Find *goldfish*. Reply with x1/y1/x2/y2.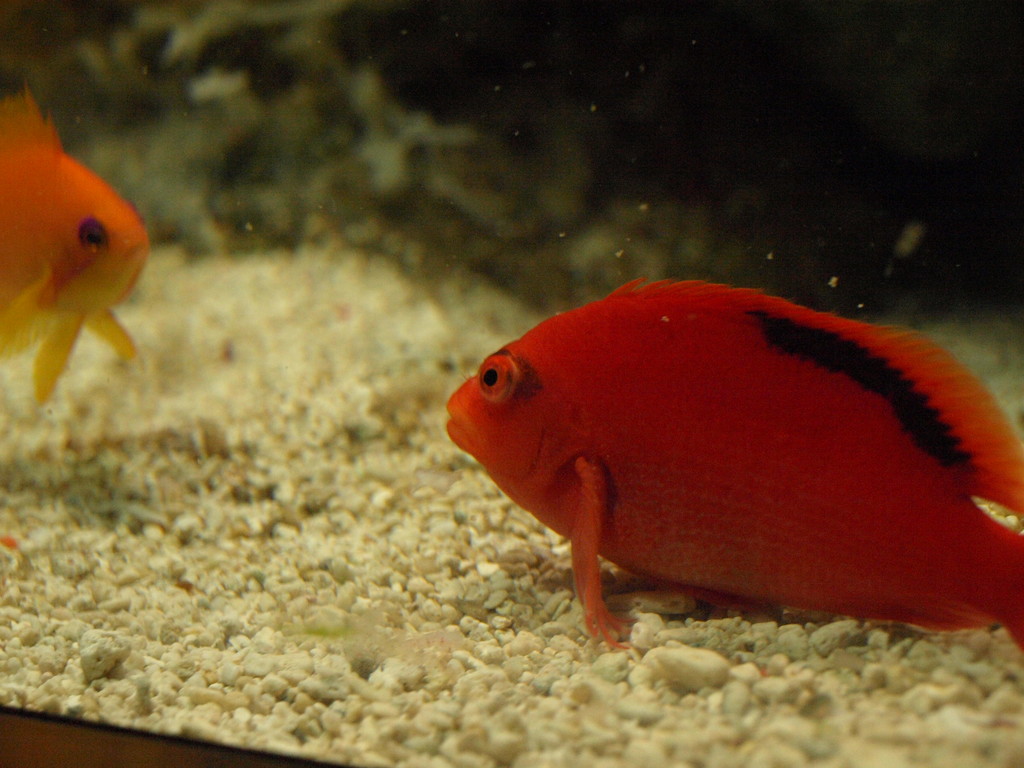
0/88/154/415.
